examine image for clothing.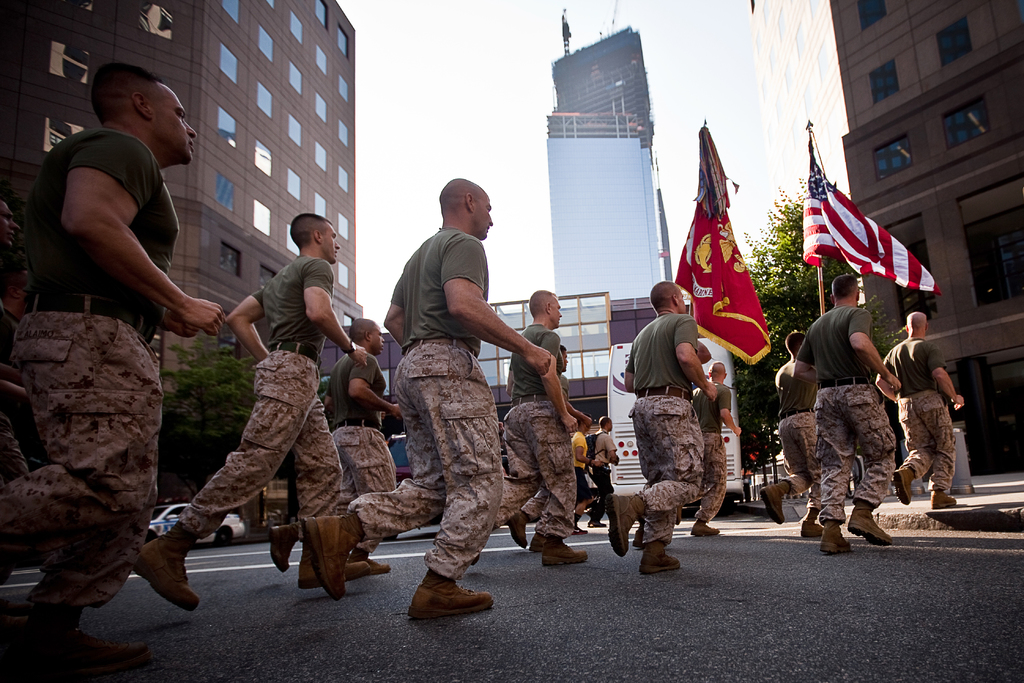
Examination result: 616,305,714,499.
